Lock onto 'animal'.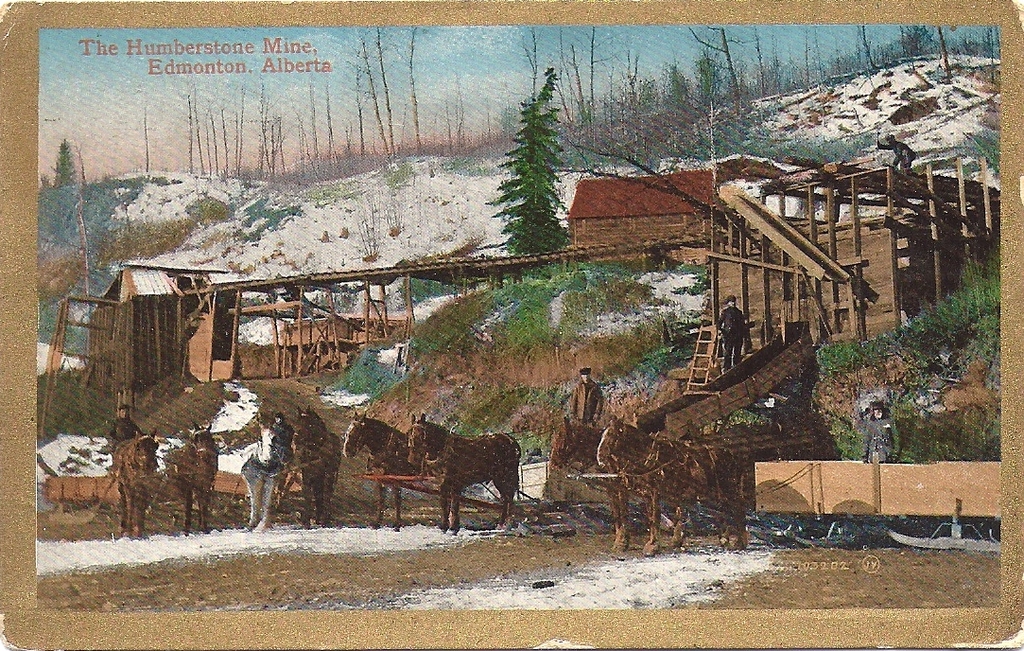
Locked: 292 404 344 533.
